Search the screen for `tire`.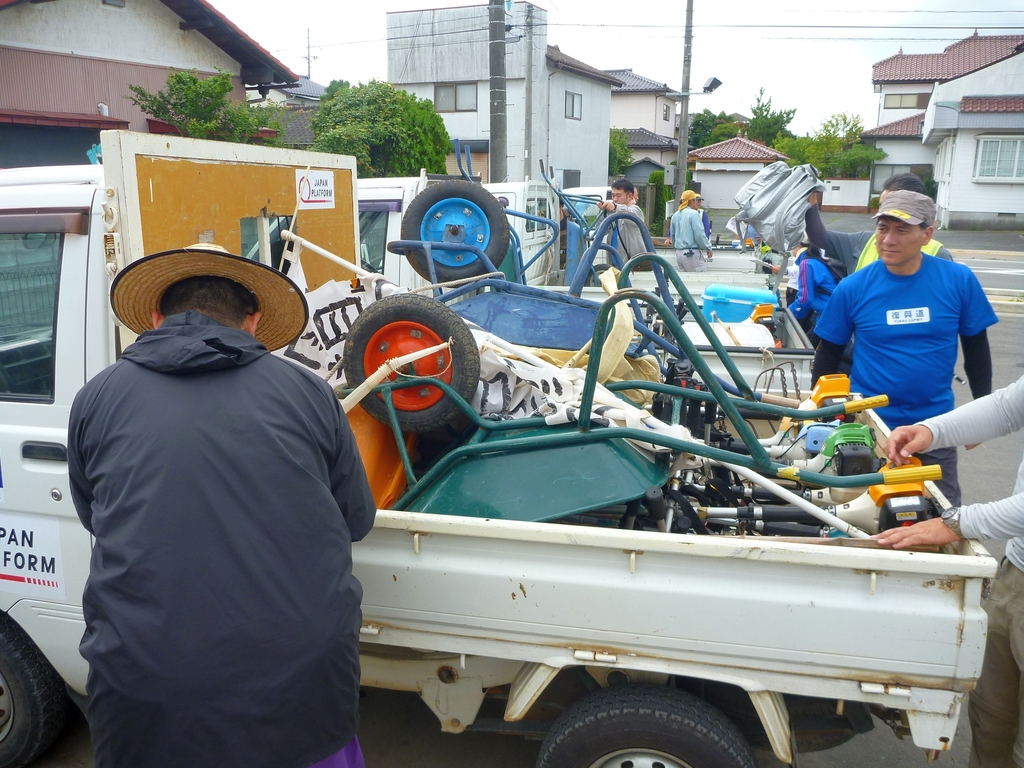
Found at region(0, 620, 70, 767).
